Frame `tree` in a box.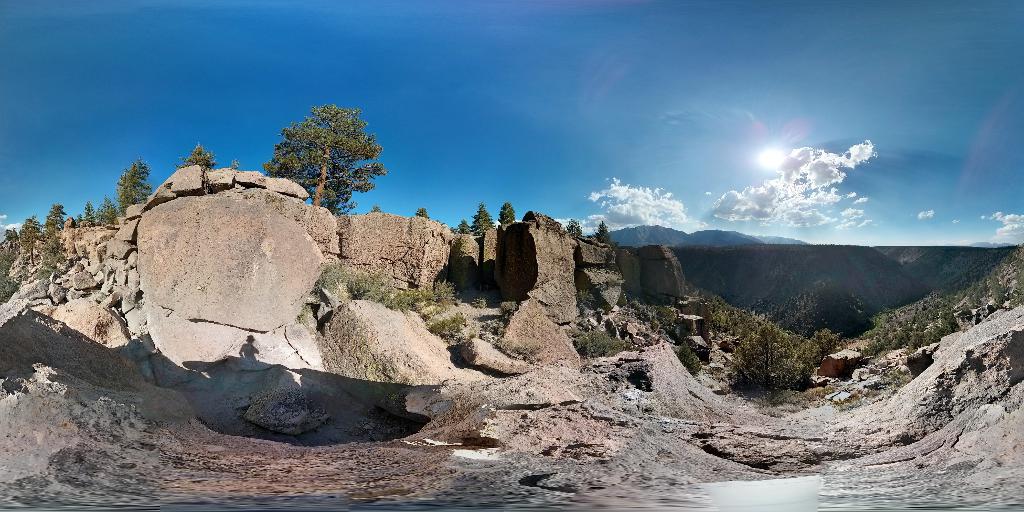
16:211:37:253.
